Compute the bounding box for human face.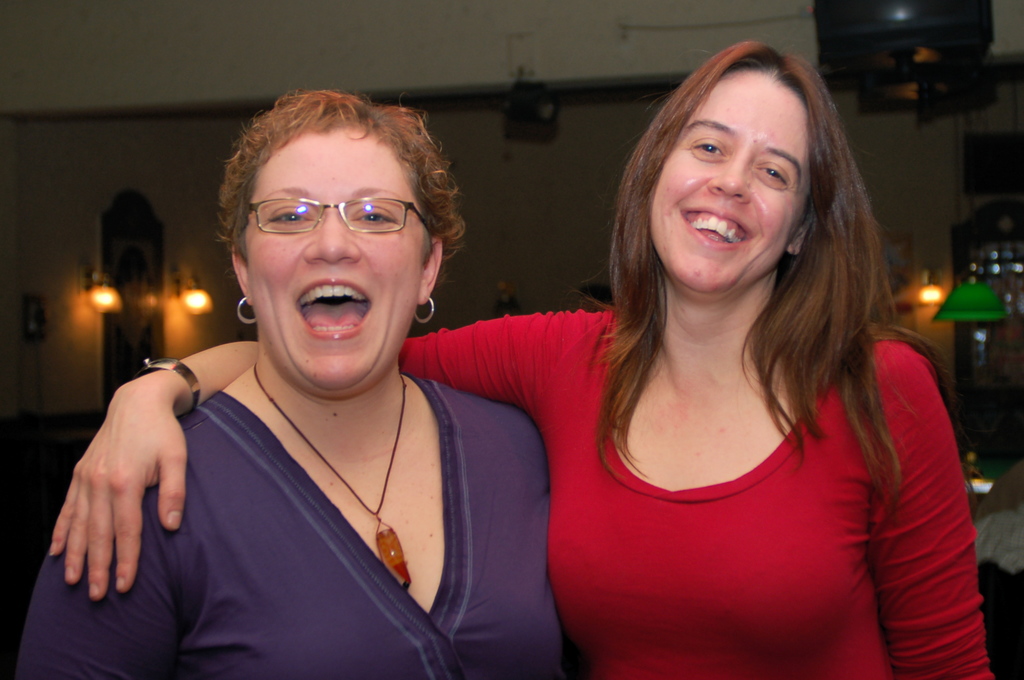
box(654, 67, 835, 287).
